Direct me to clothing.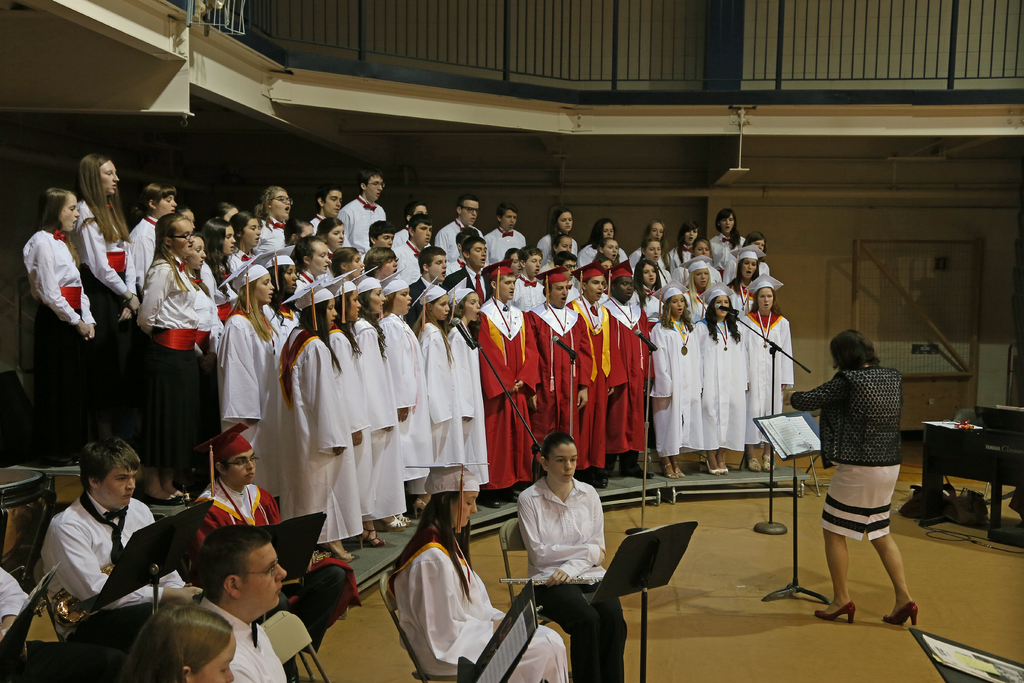
Direction: l=508, t=477, r=635, b=682.
